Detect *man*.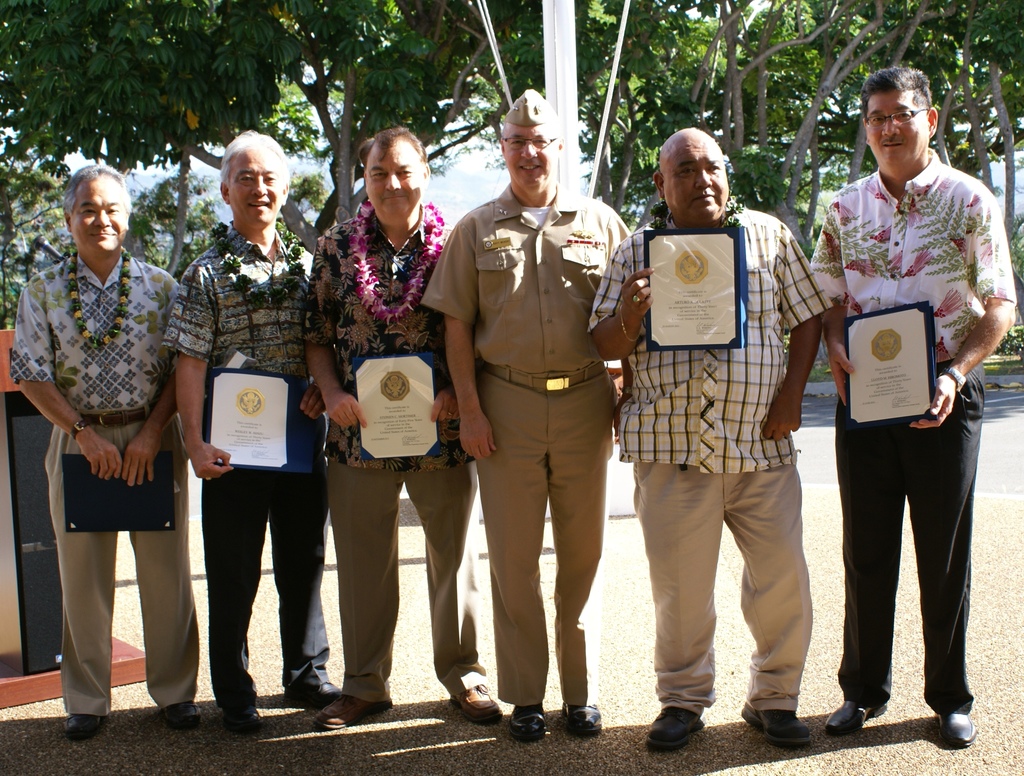
Detected at 160,127,344,732.
